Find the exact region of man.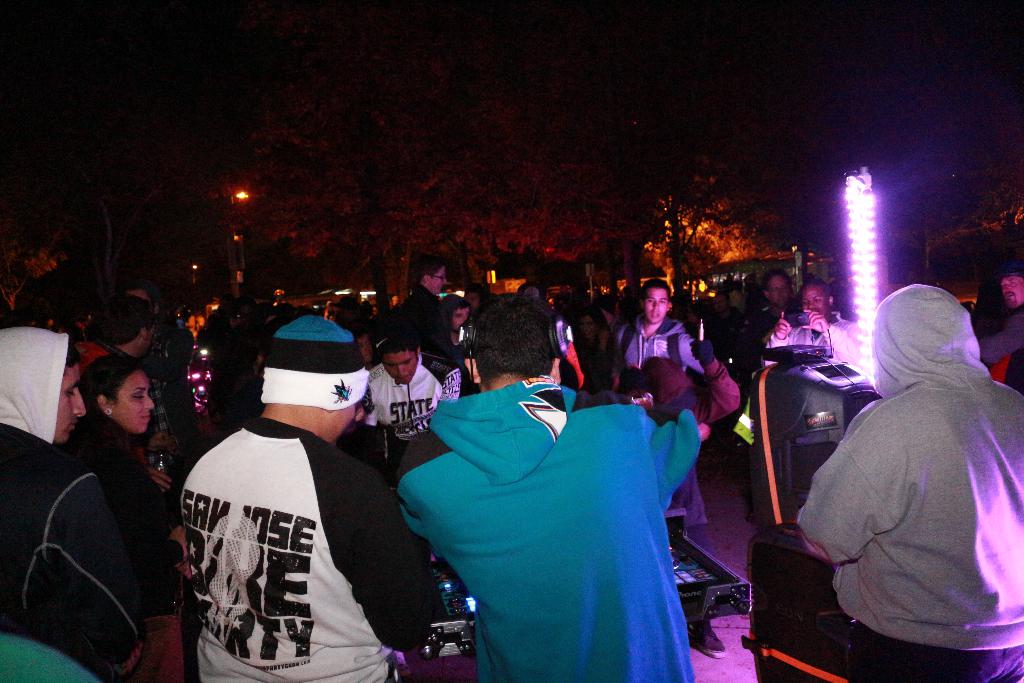
Exact region: left=404, top=293, right=709, bottom=682.
